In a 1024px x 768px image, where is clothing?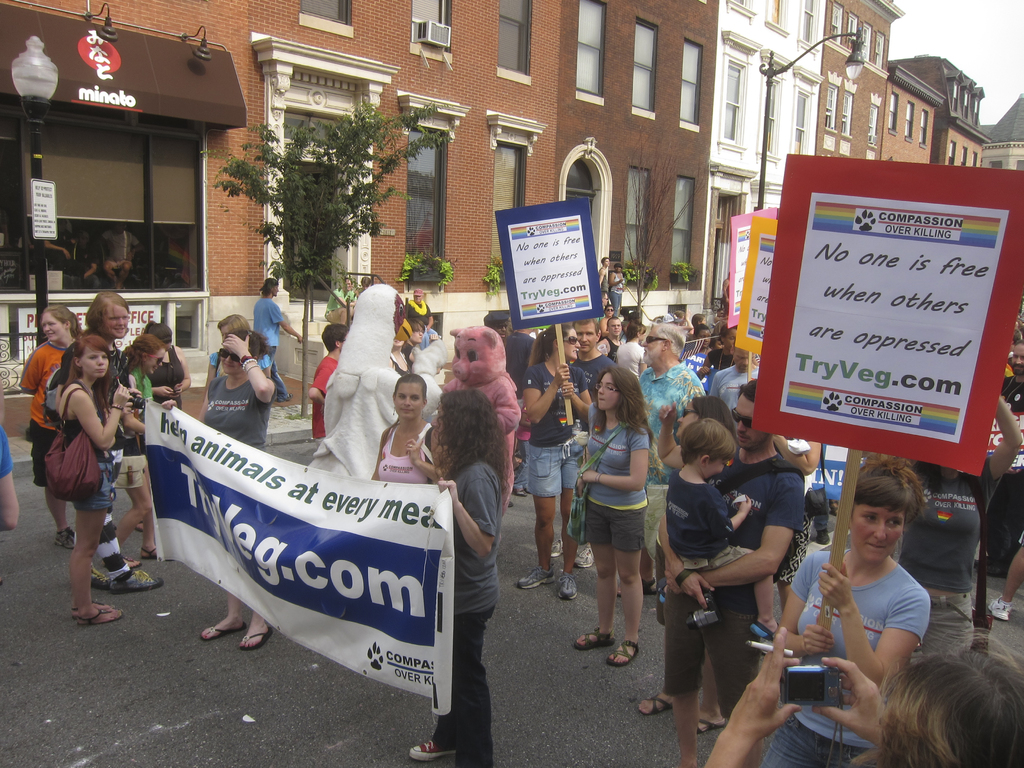
611,266,620,310.
